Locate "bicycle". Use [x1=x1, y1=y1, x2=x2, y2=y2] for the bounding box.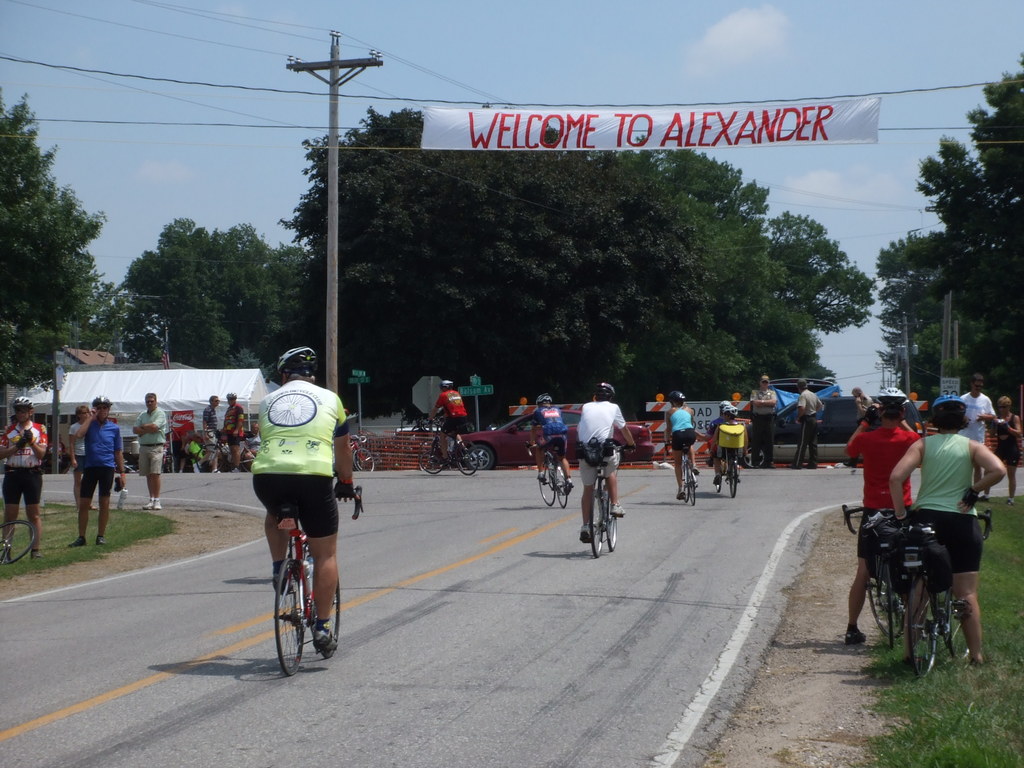
[x1=348, y1=432, x2=379, y2=477].
